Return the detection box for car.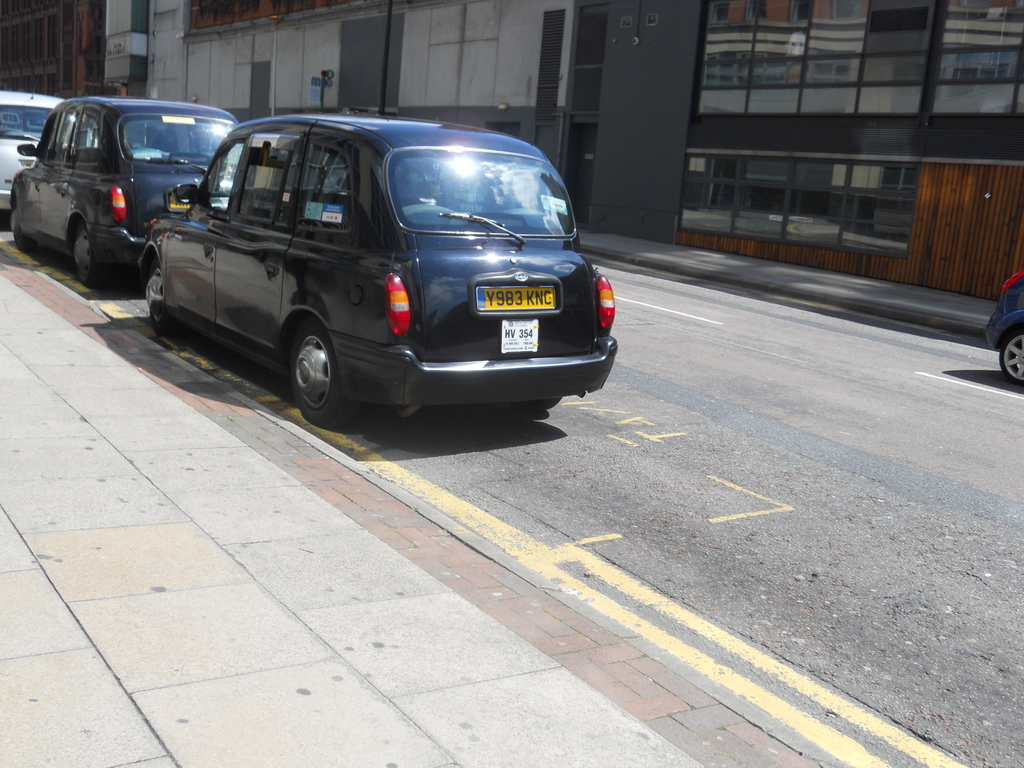
left=124, top=109, right=618, bottom=437.
